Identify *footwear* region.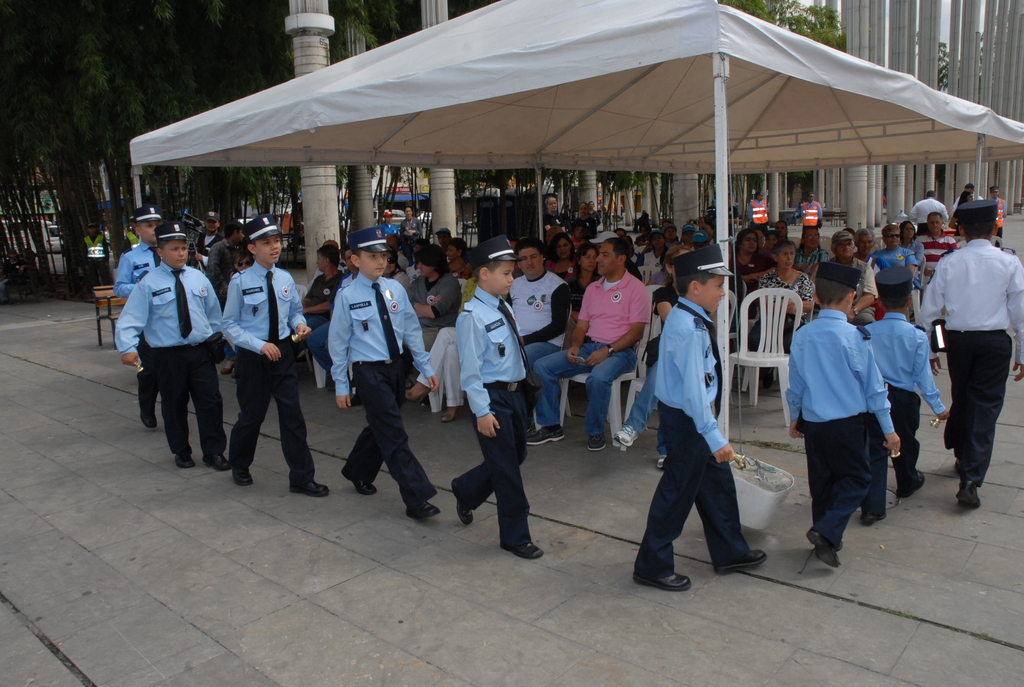
Region: crop(232, 470, 253, 485).
